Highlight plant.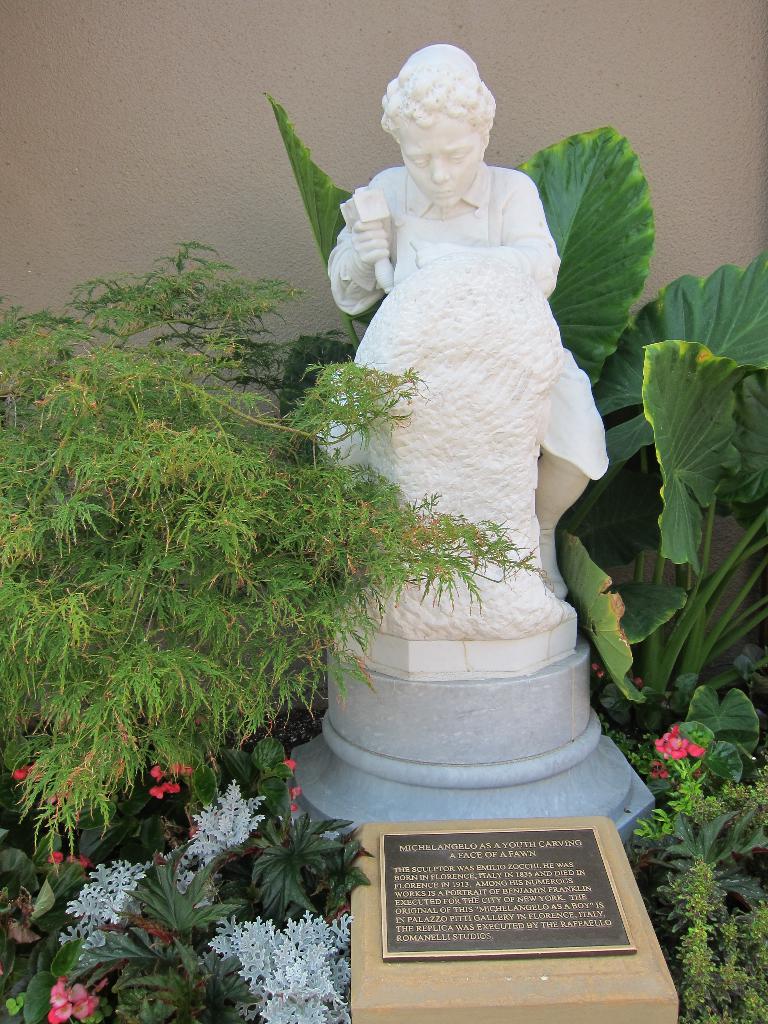
Highlighted region: <box>630,726,767,1023</box>.
